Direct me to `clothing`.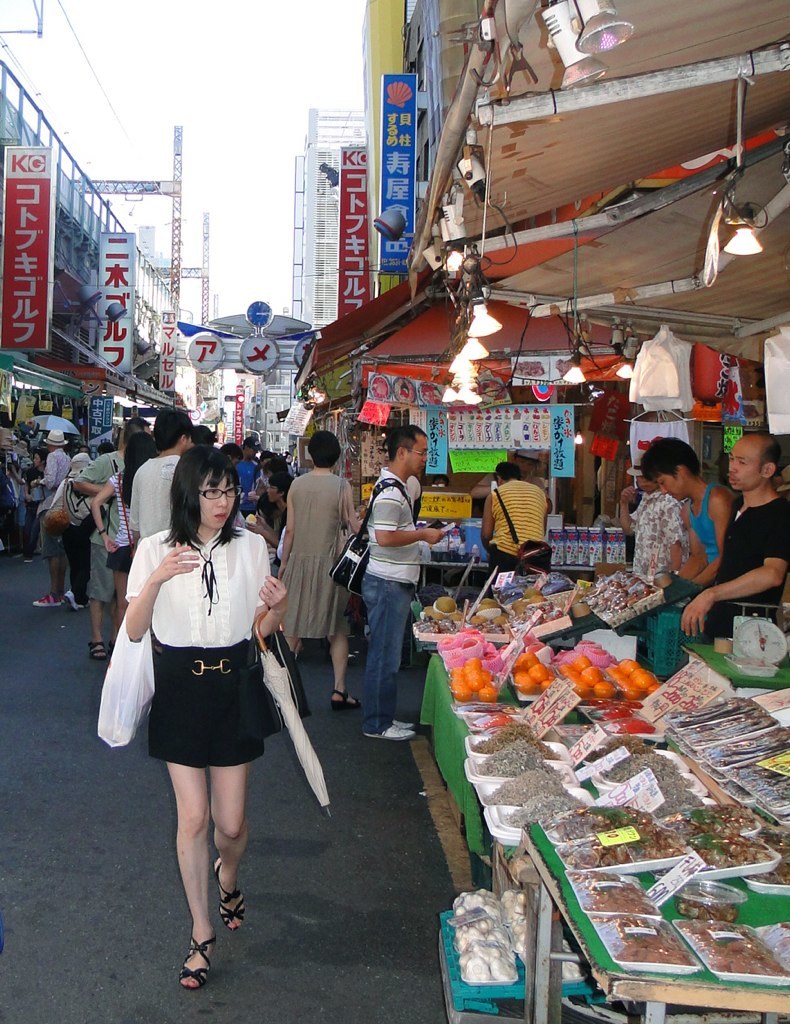
Direction: box(360, 467, 417, 730).
